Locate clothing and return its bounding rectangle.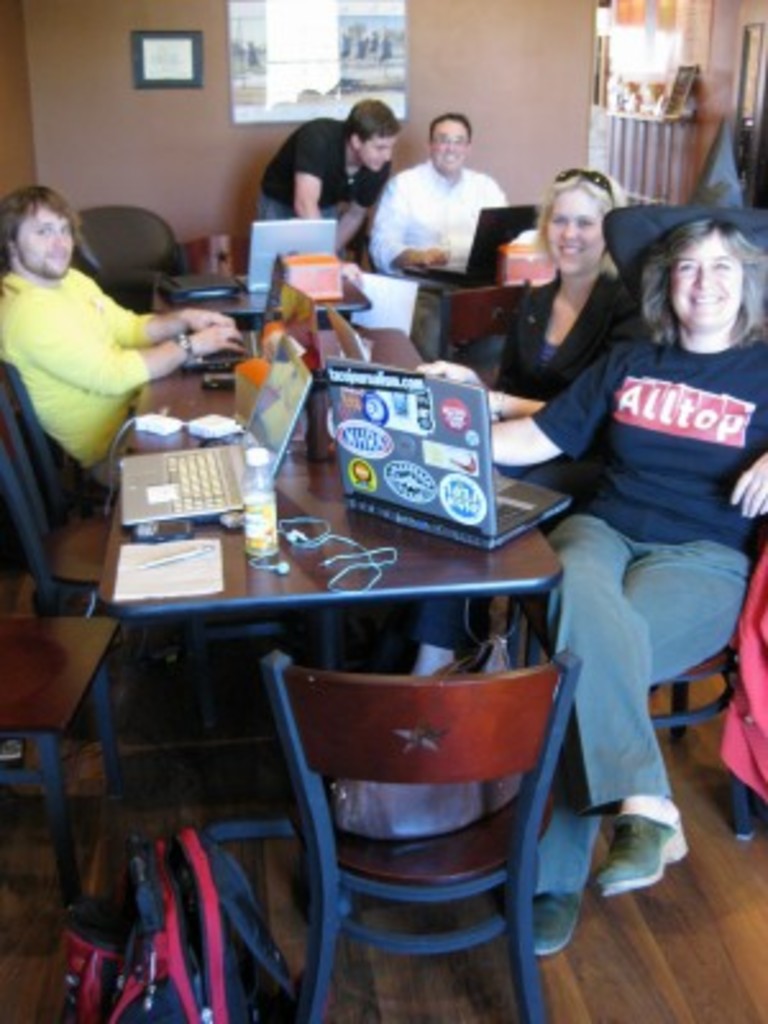
{"left": 502, "top": 241, "right": 630, "bottom": 415}.
